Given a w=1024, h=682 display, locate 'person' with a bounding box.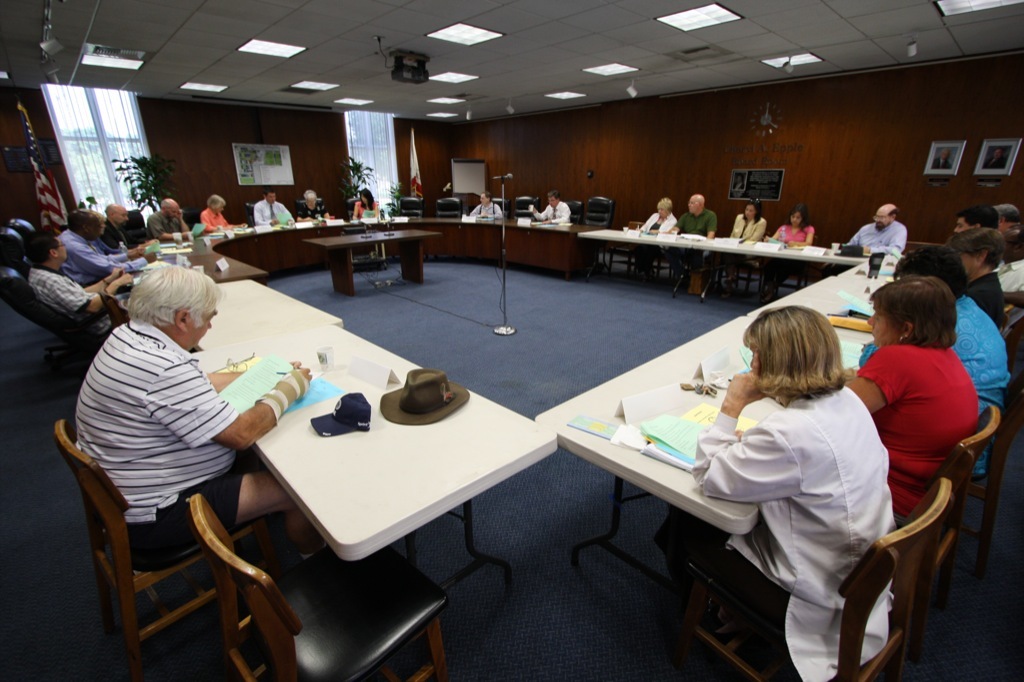
Located: left=854, top=245, right=1007, bottom=471.
